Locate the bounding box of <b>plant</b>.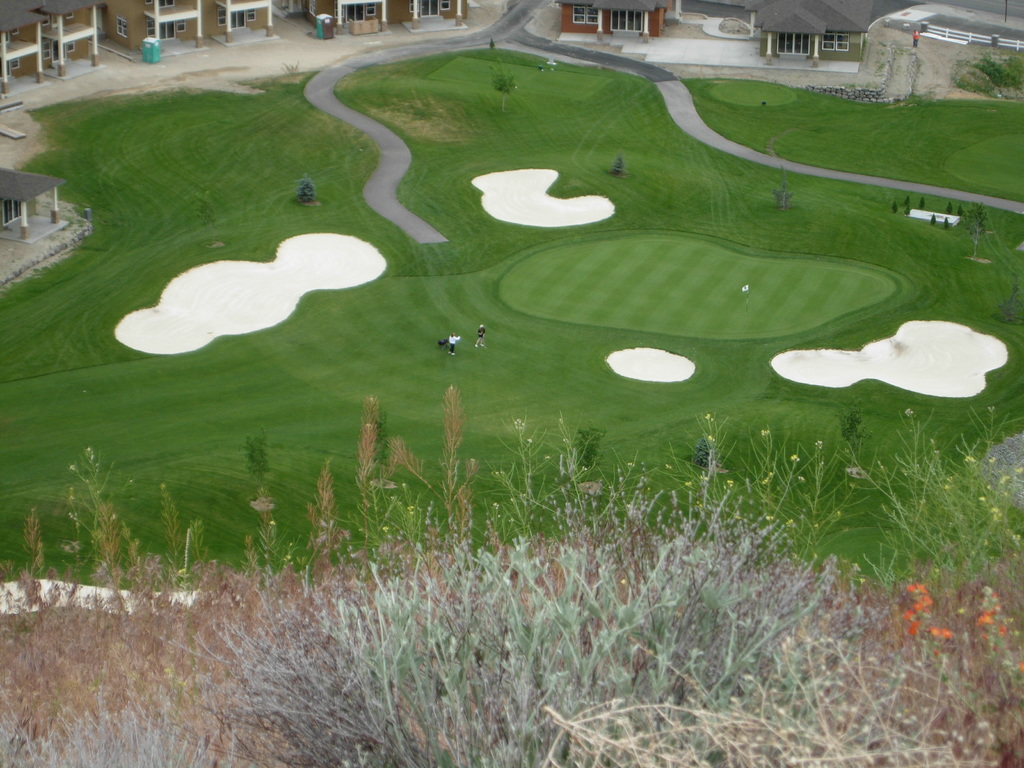
Bounding box: box(697, 424, 725, 467).
